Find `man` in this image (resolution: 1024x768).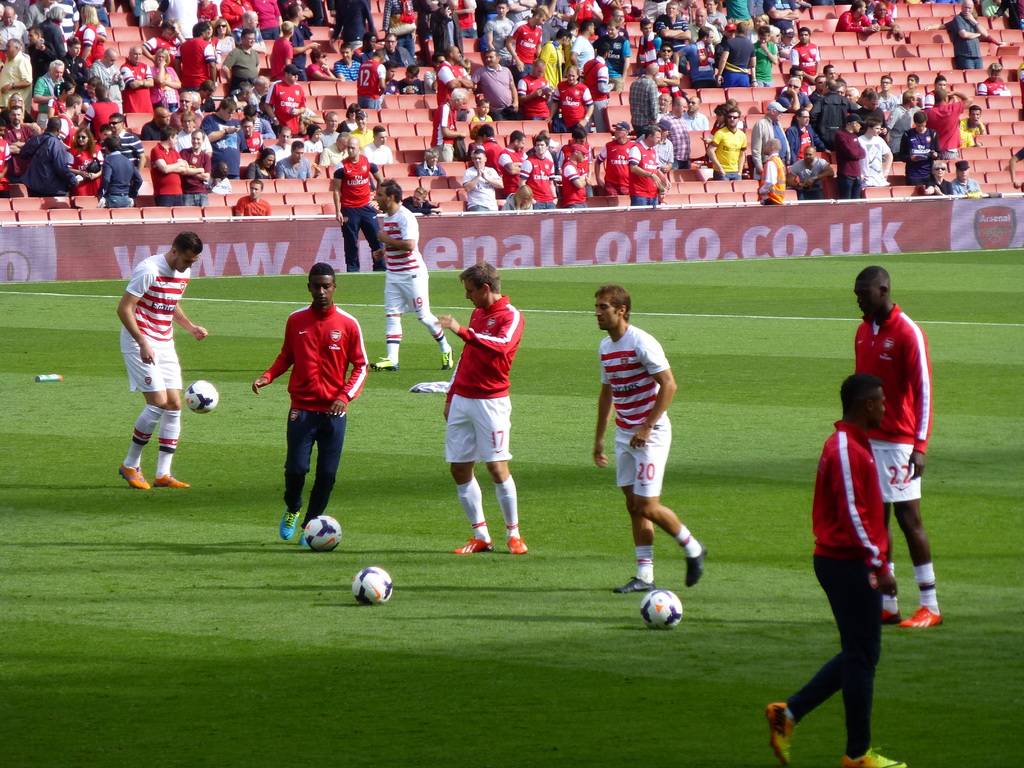
{"x1": 323, "y1": 112, "x2": 340, "y2": 147}.
